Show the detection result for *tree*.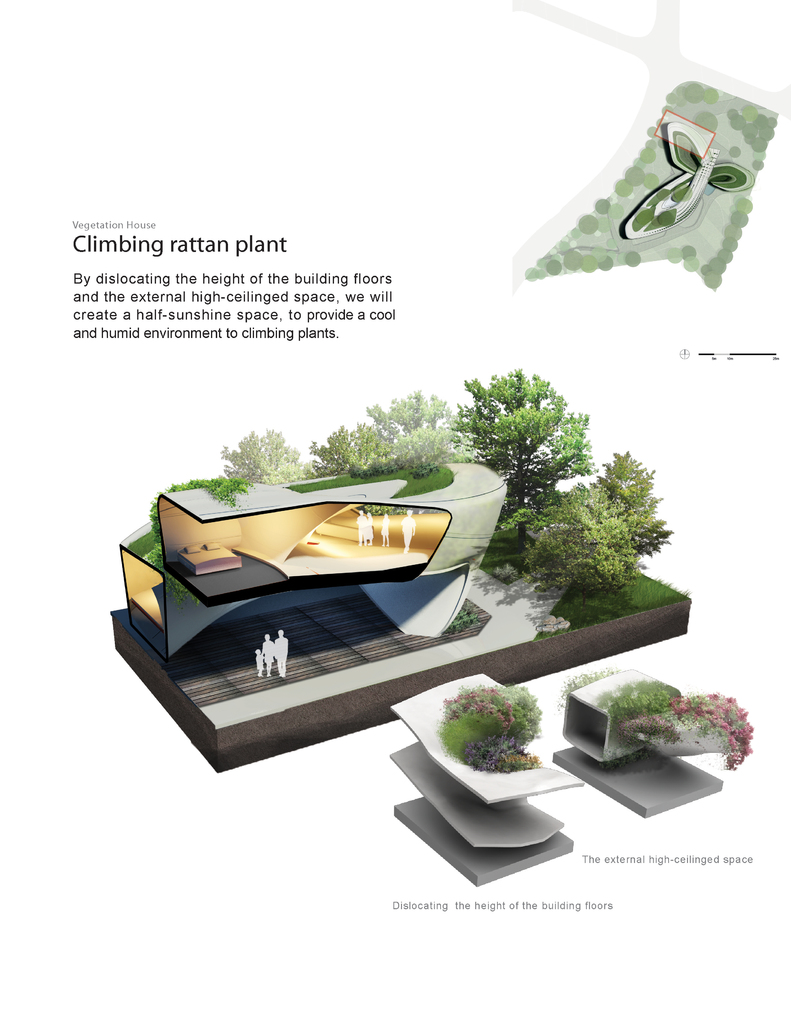
region(450, 368, 598, 547).
